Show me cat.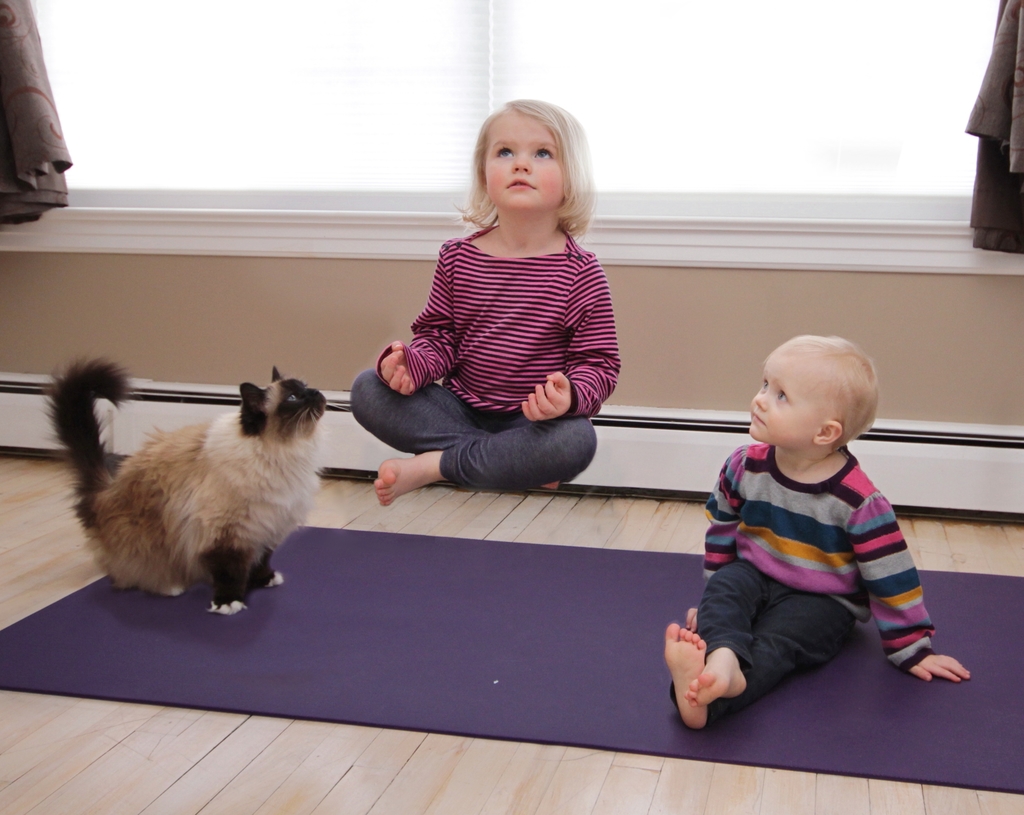
cat is here: Rect(48, 350, 326, 622).
